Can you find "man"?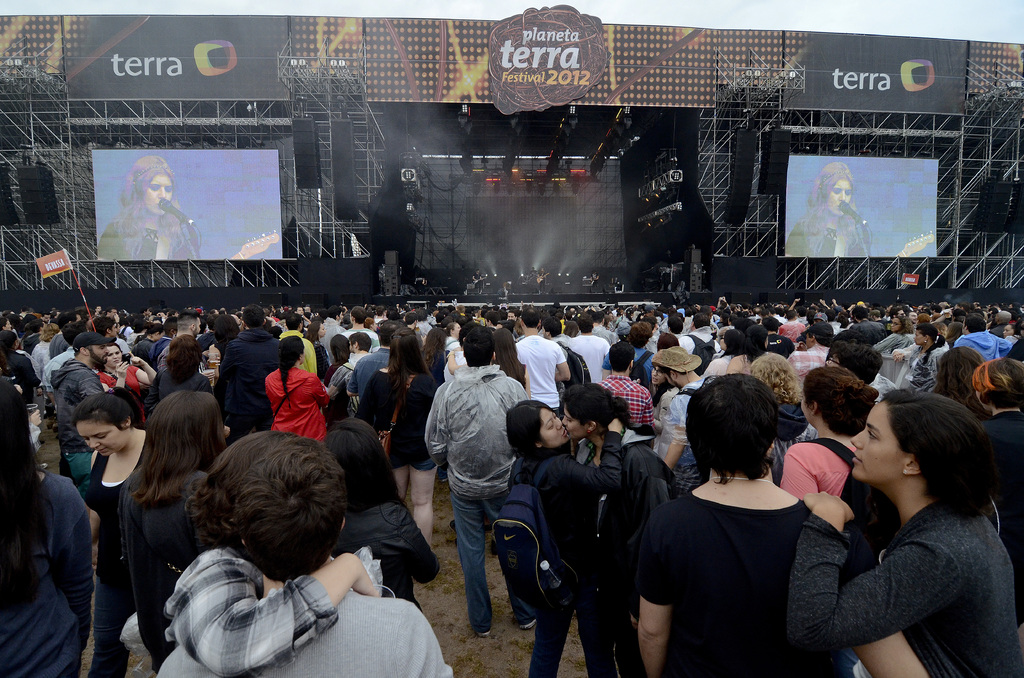
Yes, bounding box: locate(778, 310, 804, 341).
